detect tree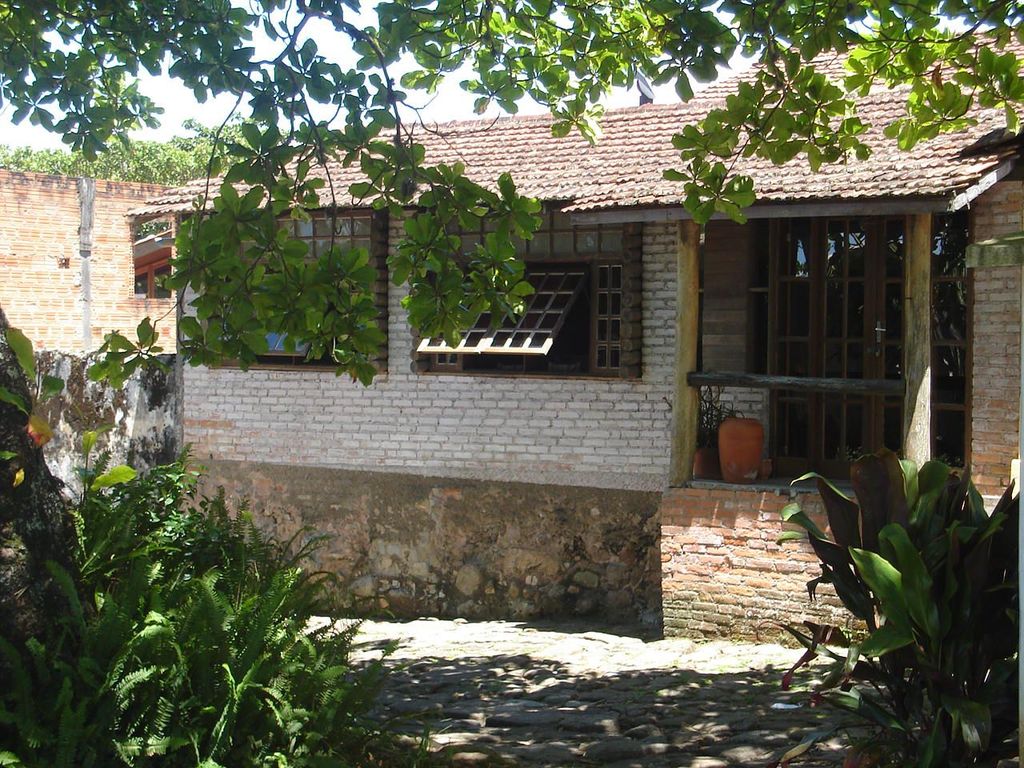
(0, 0, 1023, 384)
